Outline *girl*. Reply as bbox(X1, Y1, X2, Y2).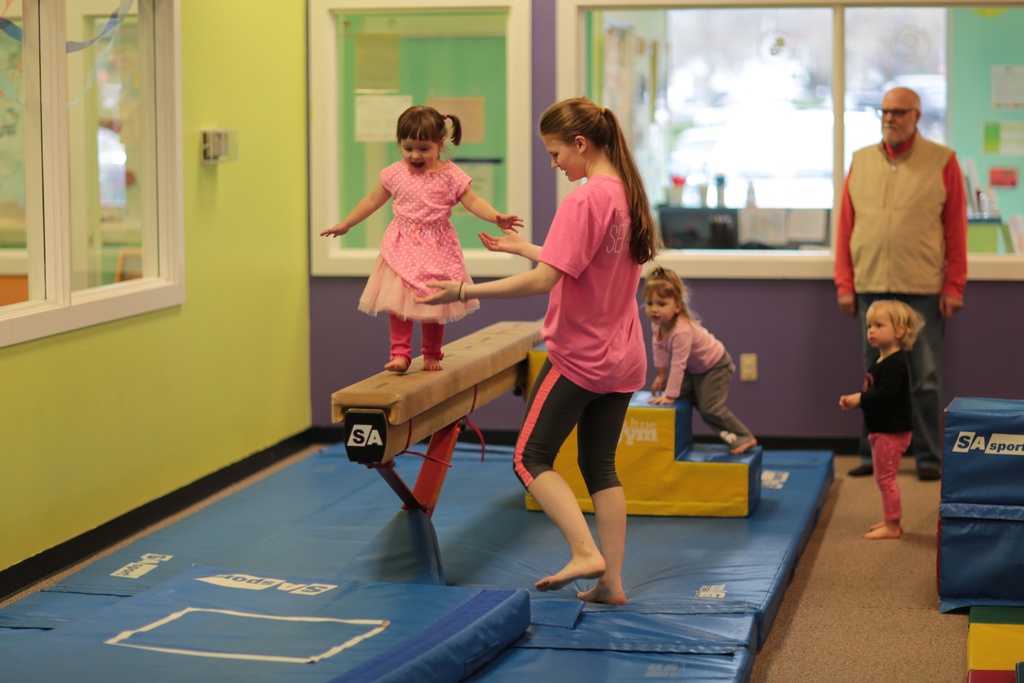
bbox(322, 103, 524, 373).
